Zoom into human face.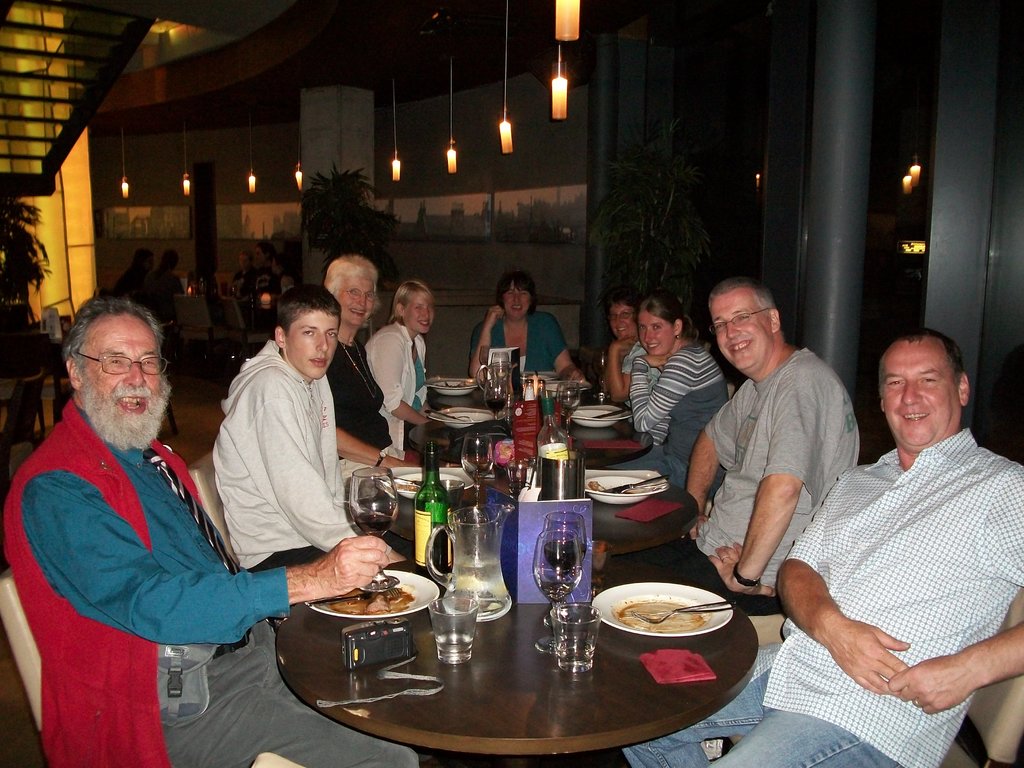
Zoom target: bbox=[86, 319, 167, 434].
